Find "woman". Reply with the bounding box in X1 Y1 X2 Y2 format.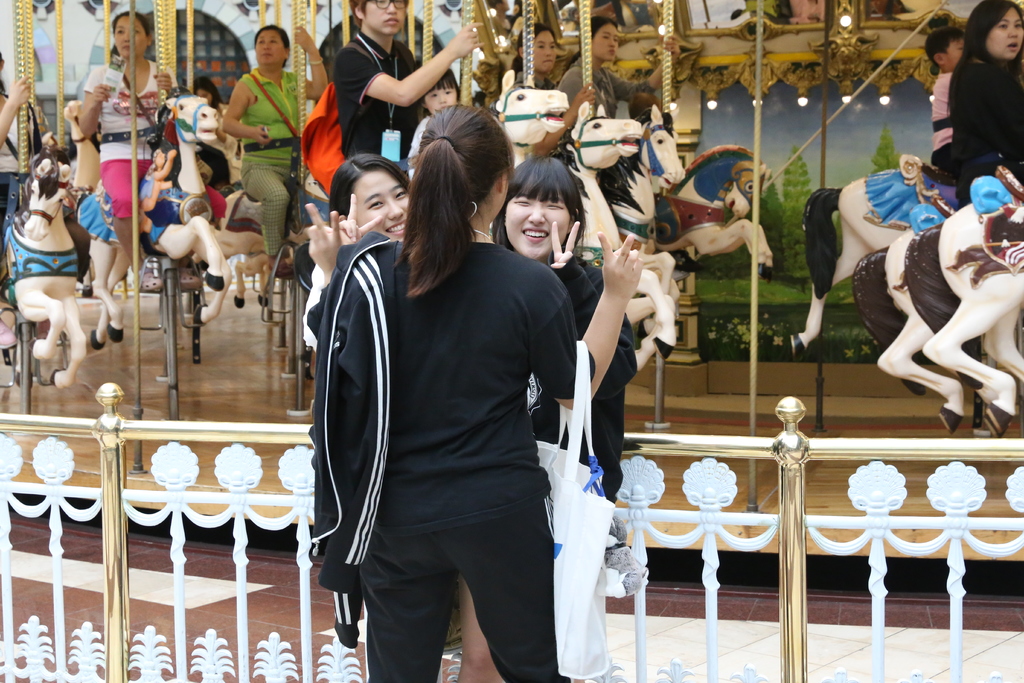
950 0 1023 210.
